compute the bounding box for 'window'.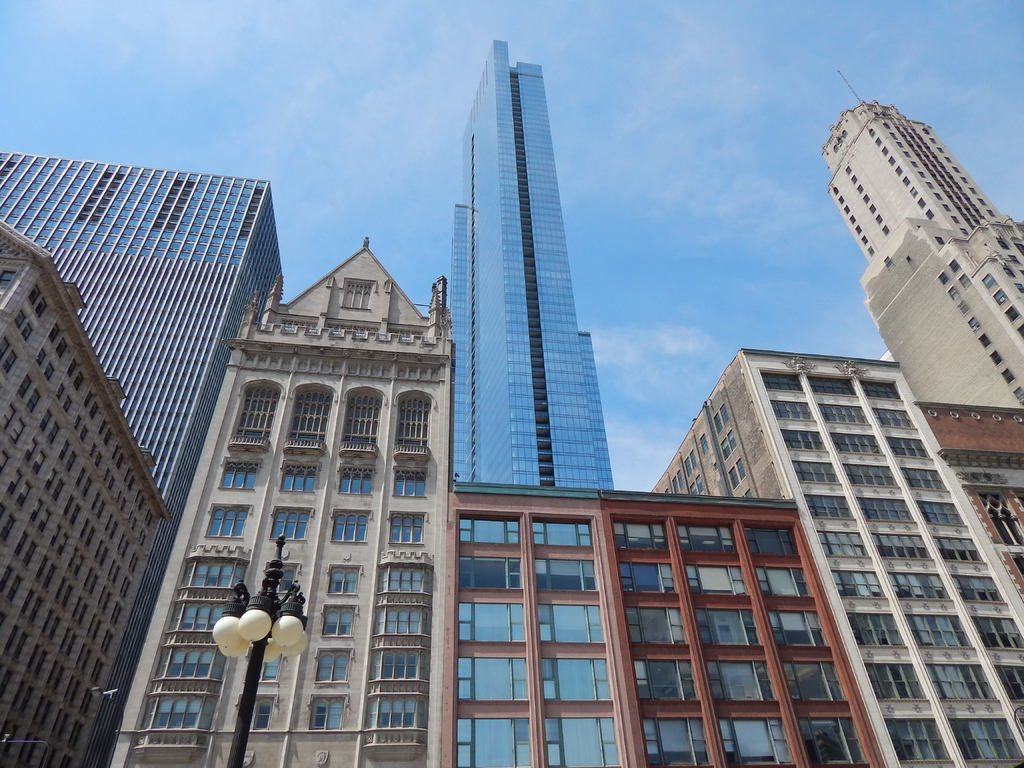
[x1=850, y1=612, x2=904, y2=653].
